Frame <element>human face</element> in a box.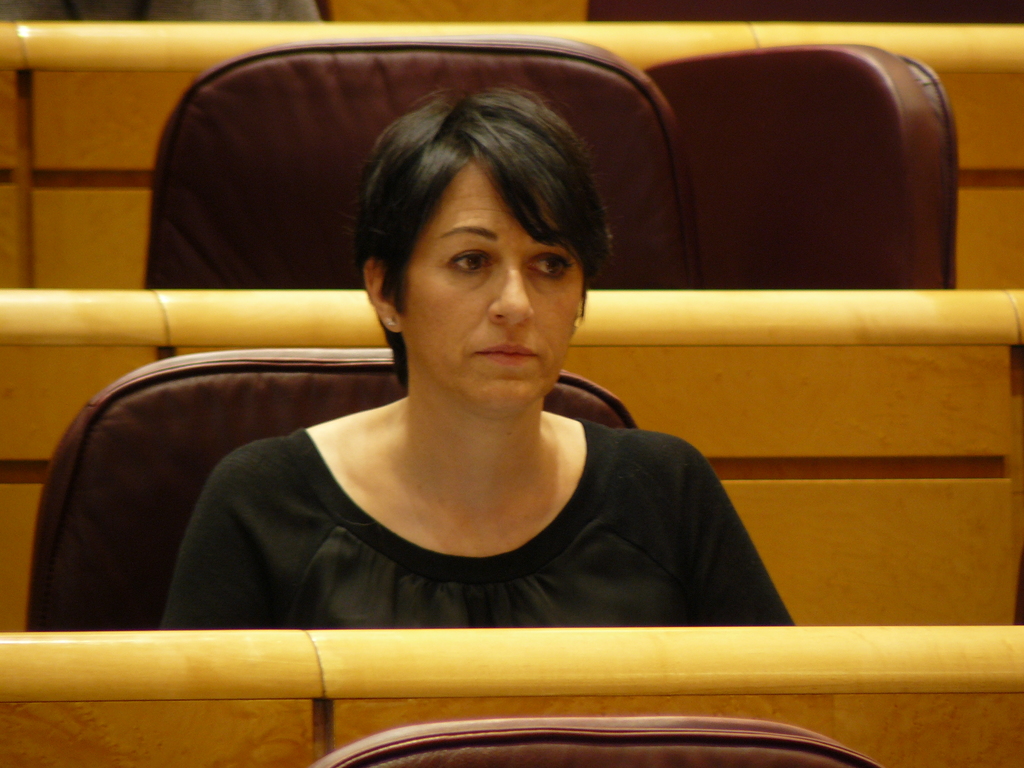
<bbox>404, 151, 588, 409</bbox>.
